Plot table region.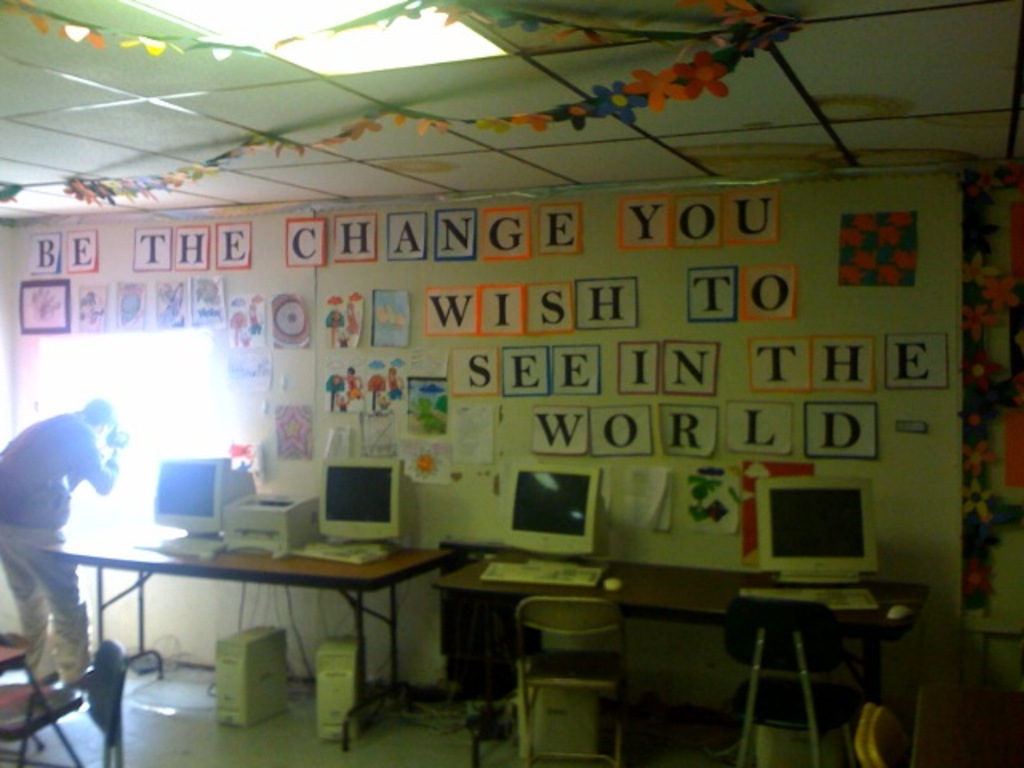
Plotted at 438,555,922,766.
